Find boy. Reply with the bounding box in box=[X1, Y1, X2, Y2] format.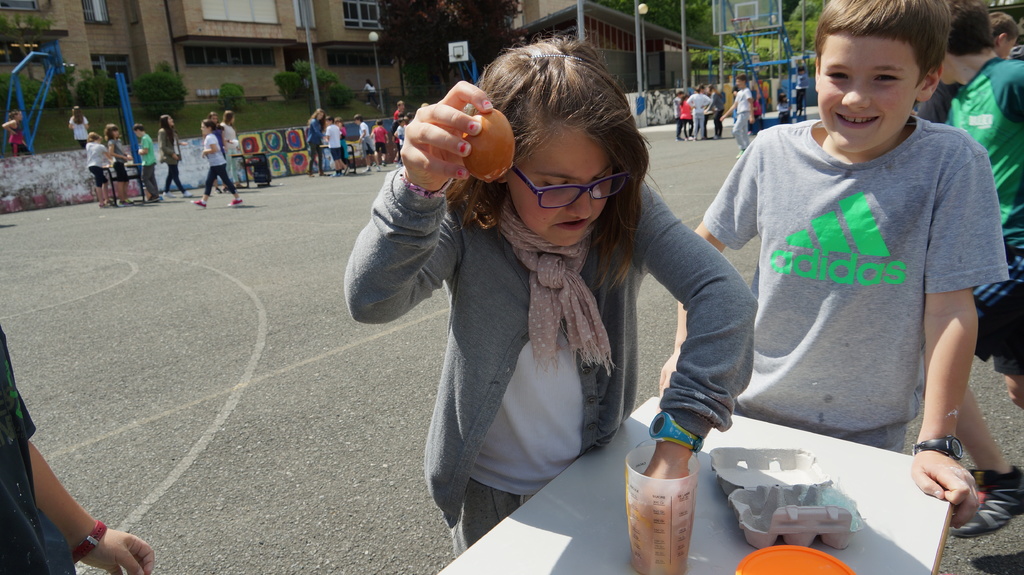
box=[351, 110, 385, 175].
